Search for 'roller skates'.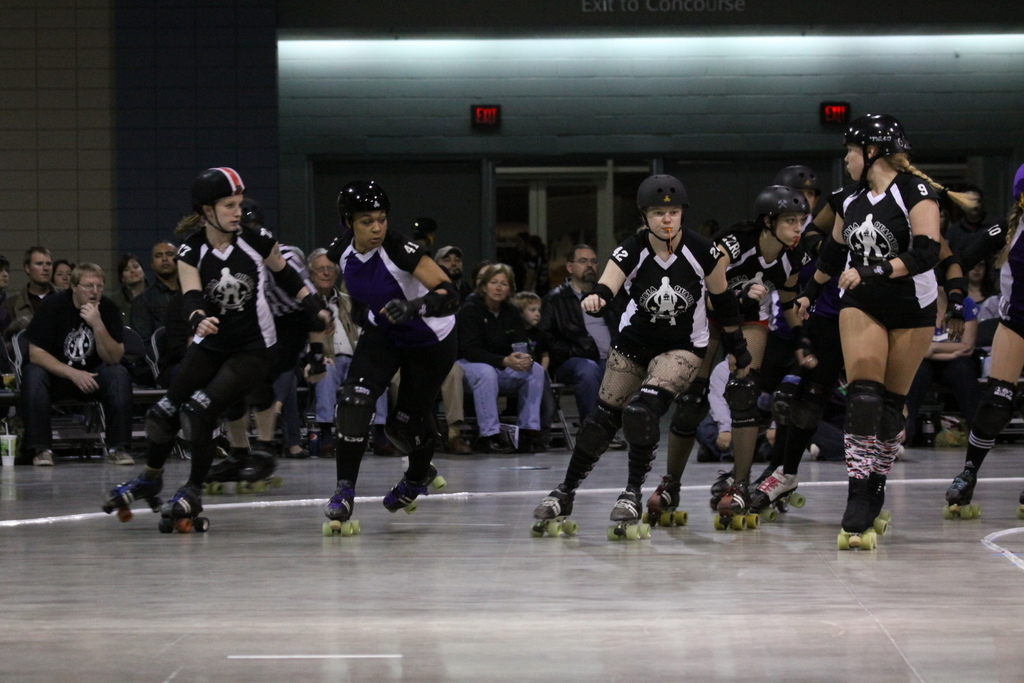
Found at region(206, 444, 241, 494).
